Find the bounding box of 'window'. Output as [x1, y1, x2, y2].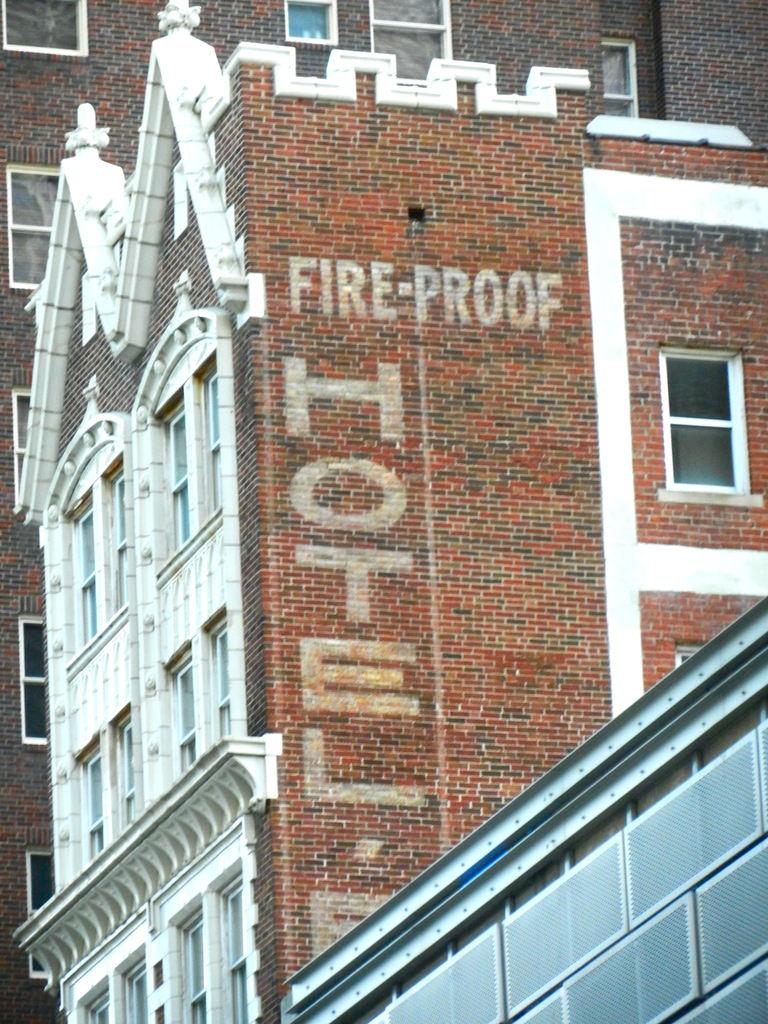
[175, 419, 193, 553].
